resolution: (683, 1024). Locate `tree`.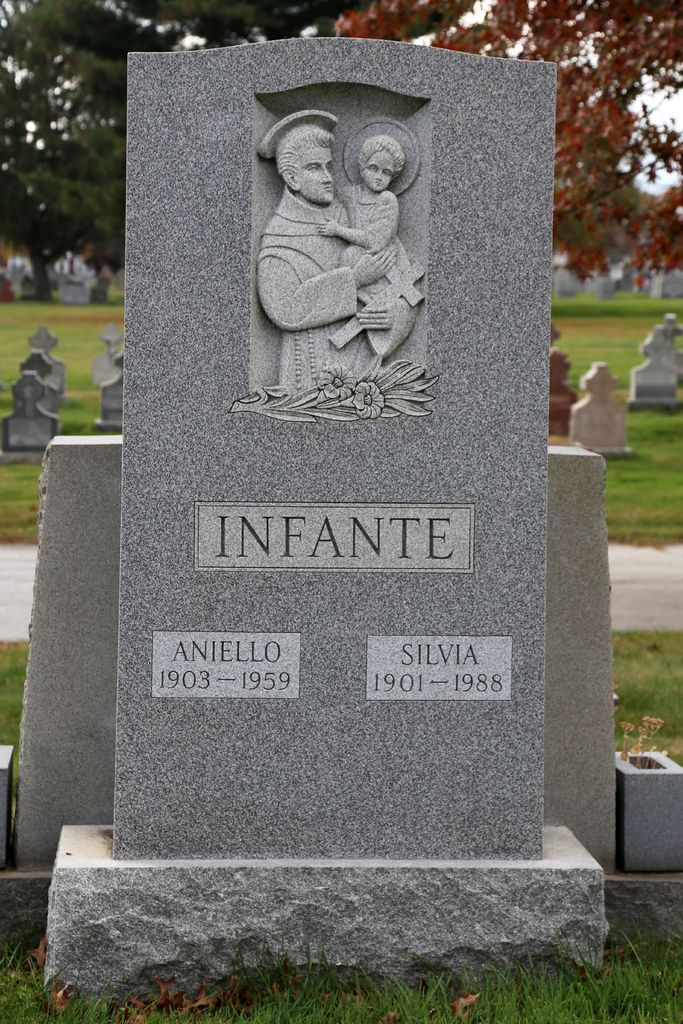
[left=112, top=0, right=413, bottom=44].
